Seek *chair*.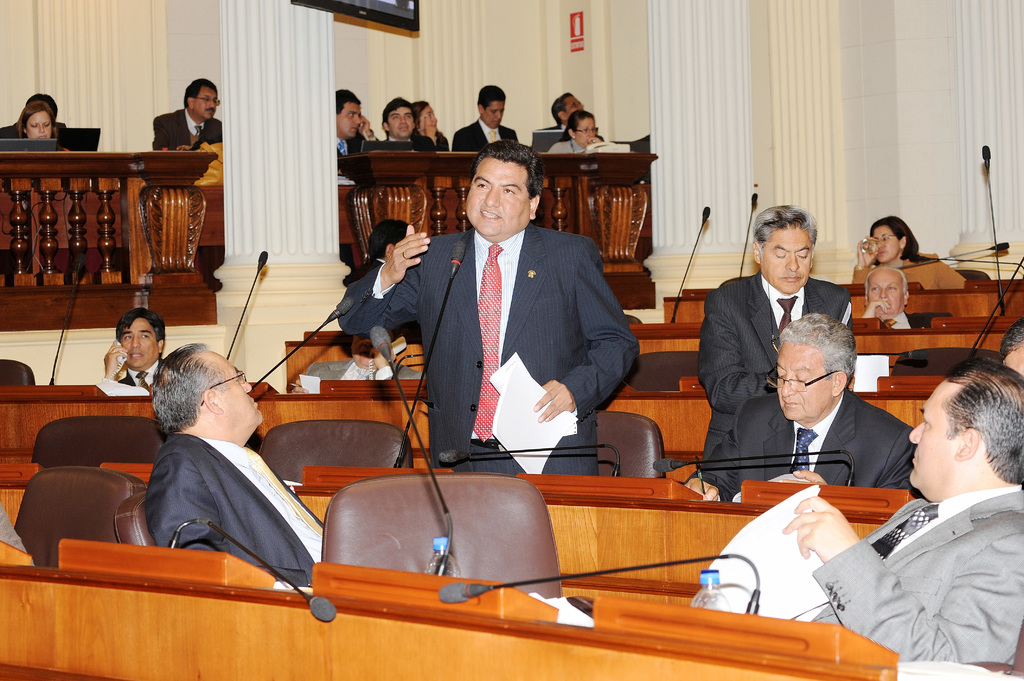
bbox=(595, 411, 671, 479).
